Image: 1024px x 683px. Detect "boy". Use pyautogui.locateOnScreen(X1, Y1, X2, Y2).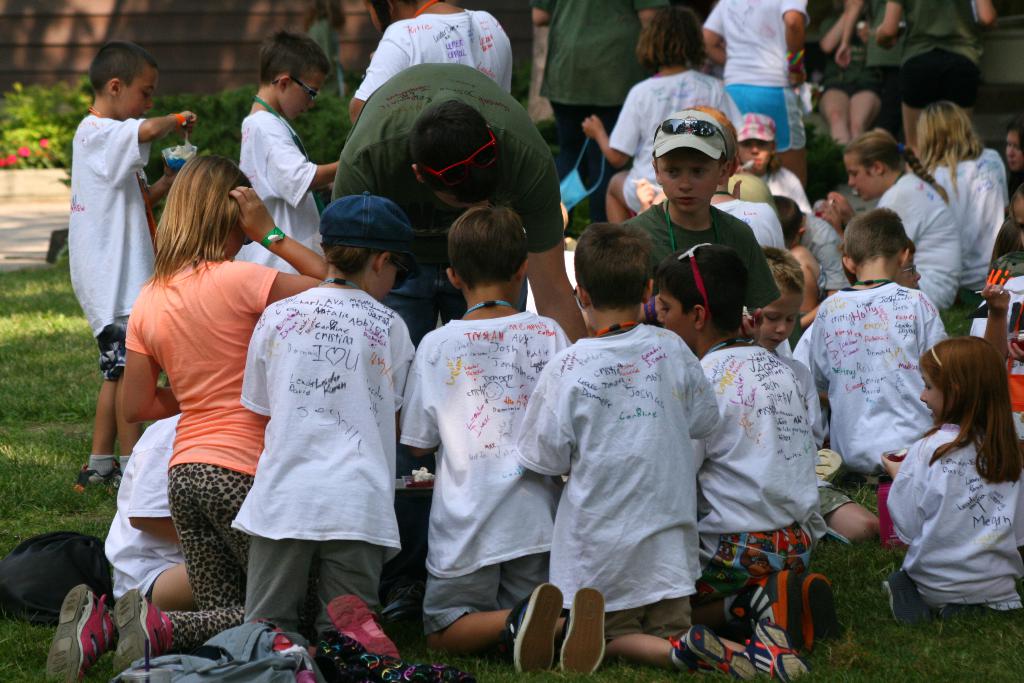
pyautogui.locateOnScreen(232, 24, 341, 277).
